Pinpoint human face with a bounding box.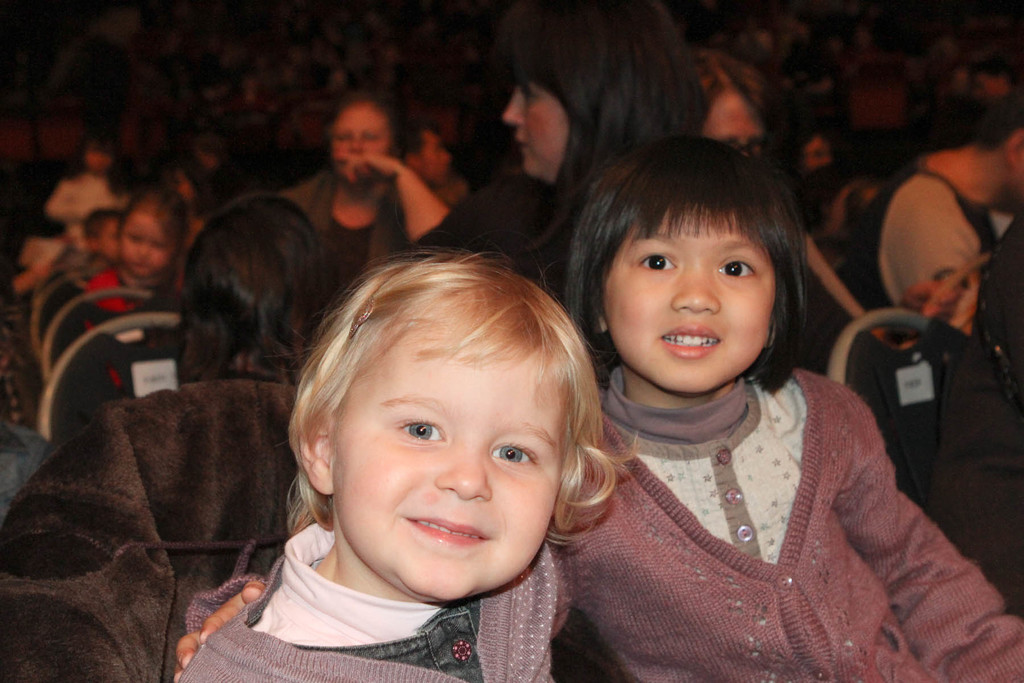
<bbox>125, 209, 179, 281</bbox>.
